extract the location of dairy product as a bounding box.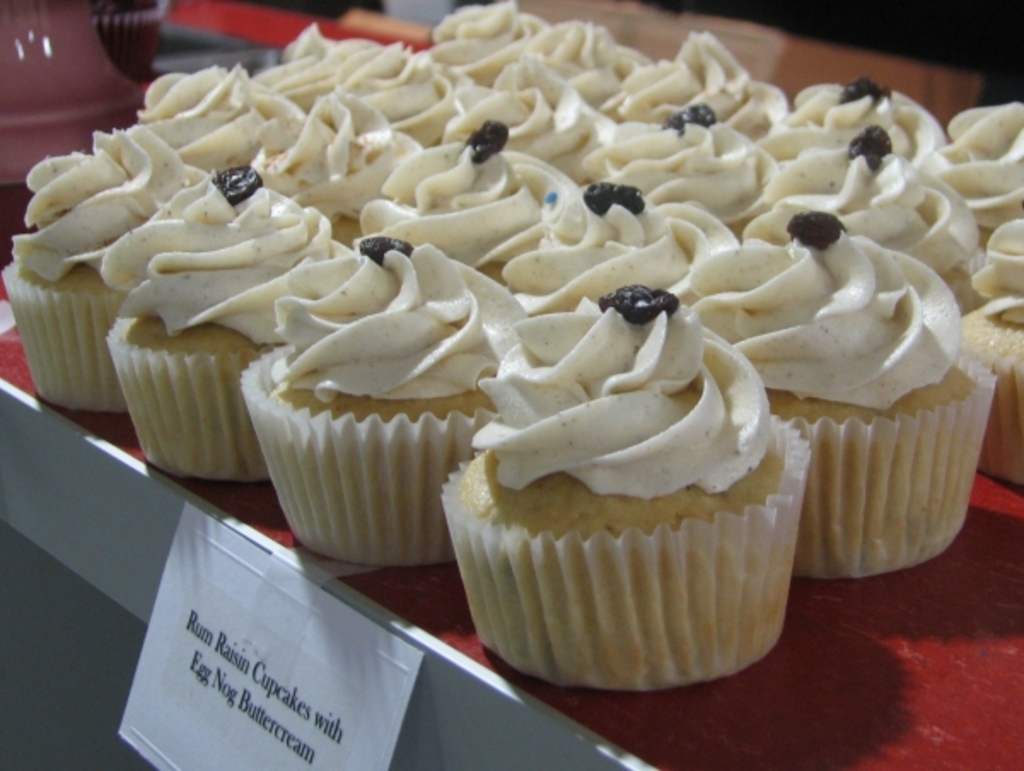
region(10, 121, 203, 281).
